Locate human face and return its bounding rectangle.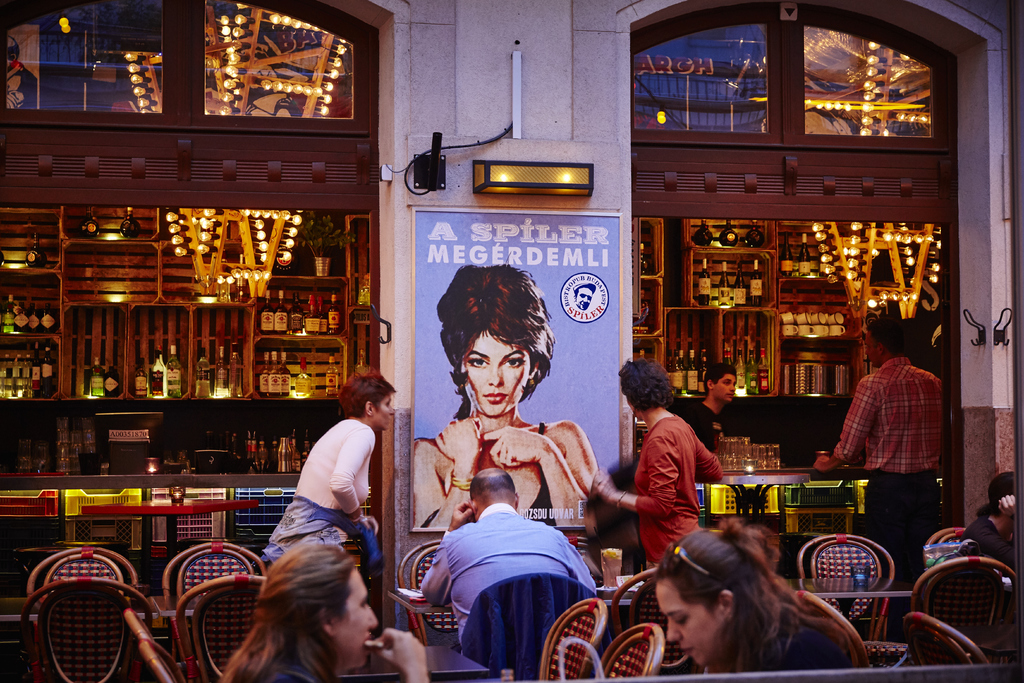
(x1=465, y1=330, x2=534, y2=416).
